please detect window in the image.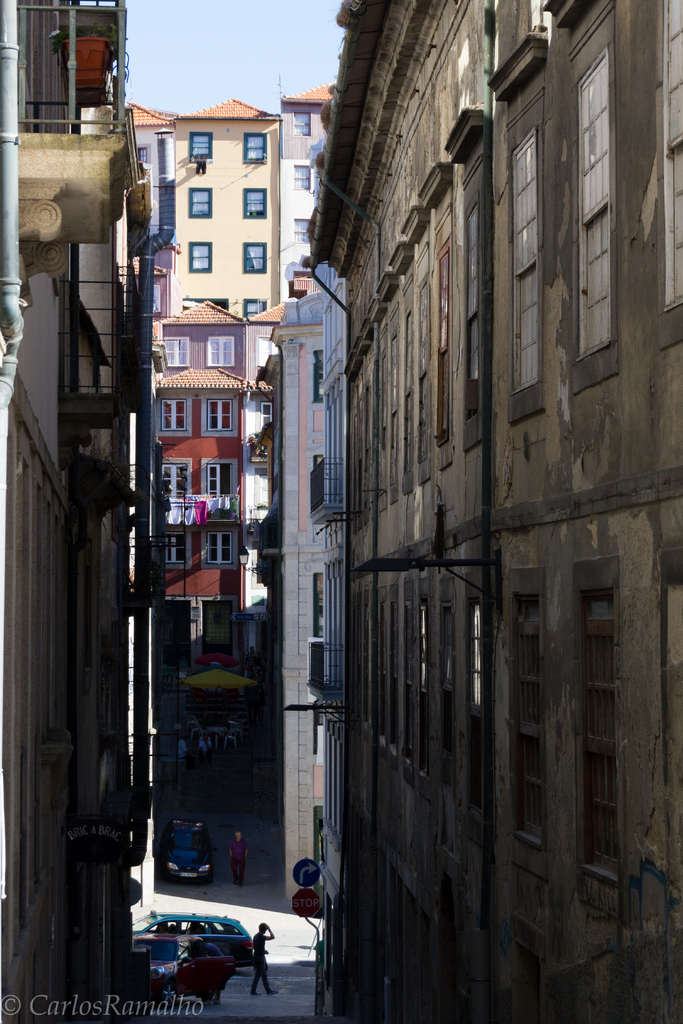
(375,325,424,495).
